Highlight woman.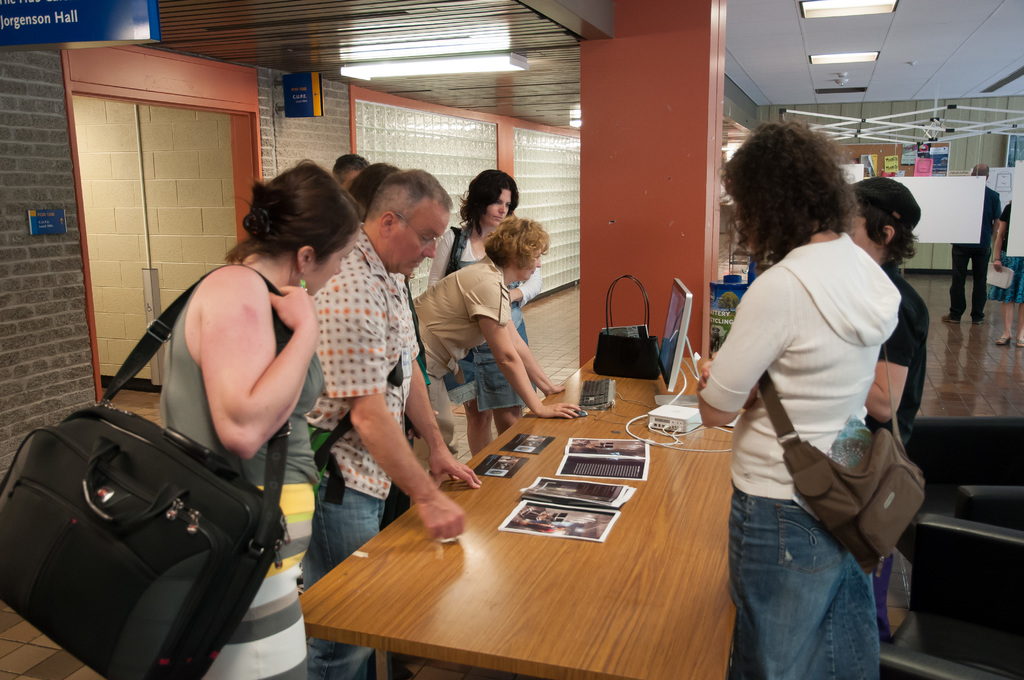
Highlighted region: (992, 198, 1023, 349).
